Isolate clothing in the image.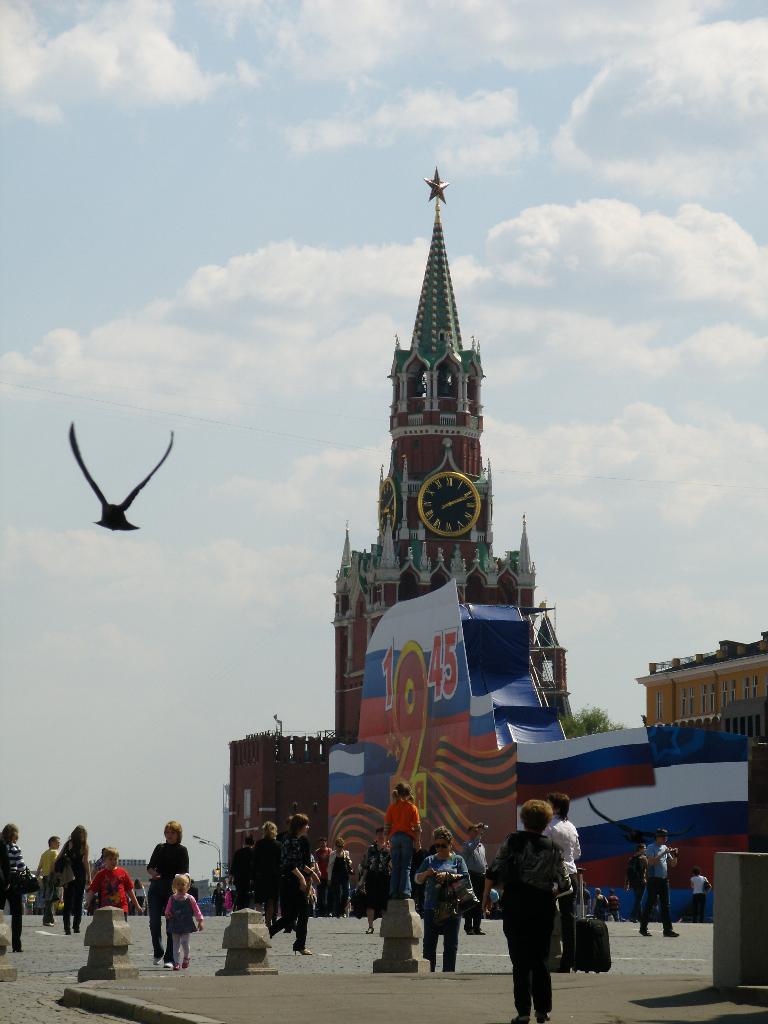
Isolated region: rect(417, 851, 474, 970).
